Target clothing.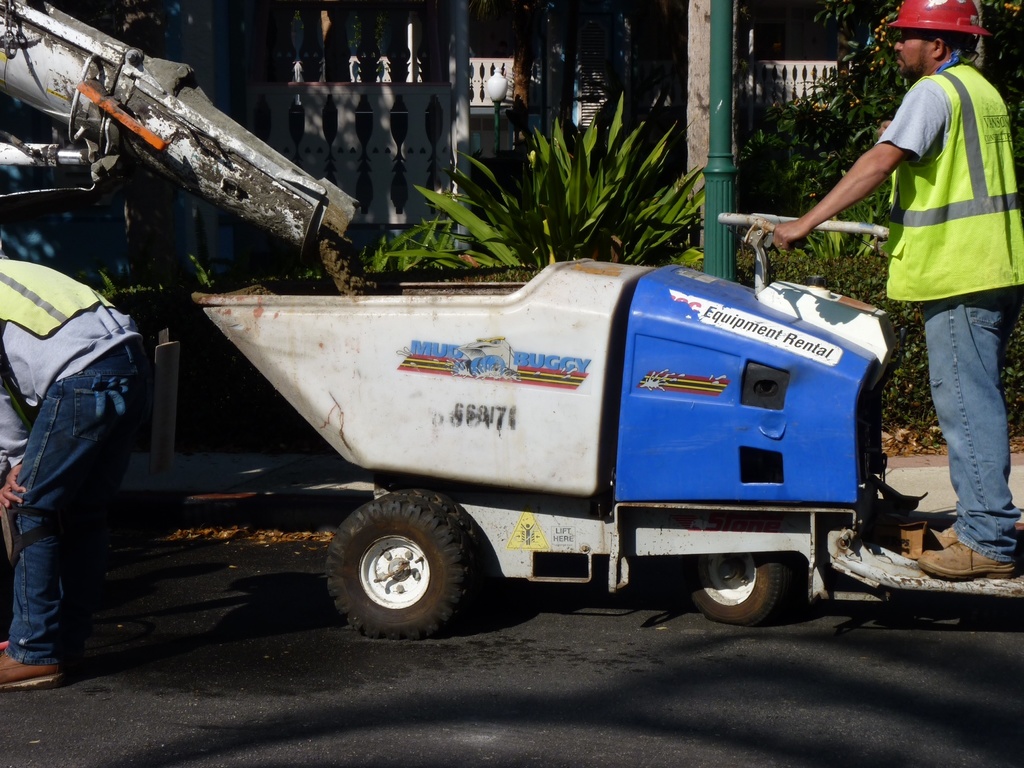
Target region: (left=0, top=271, right=131, bottom=498).
